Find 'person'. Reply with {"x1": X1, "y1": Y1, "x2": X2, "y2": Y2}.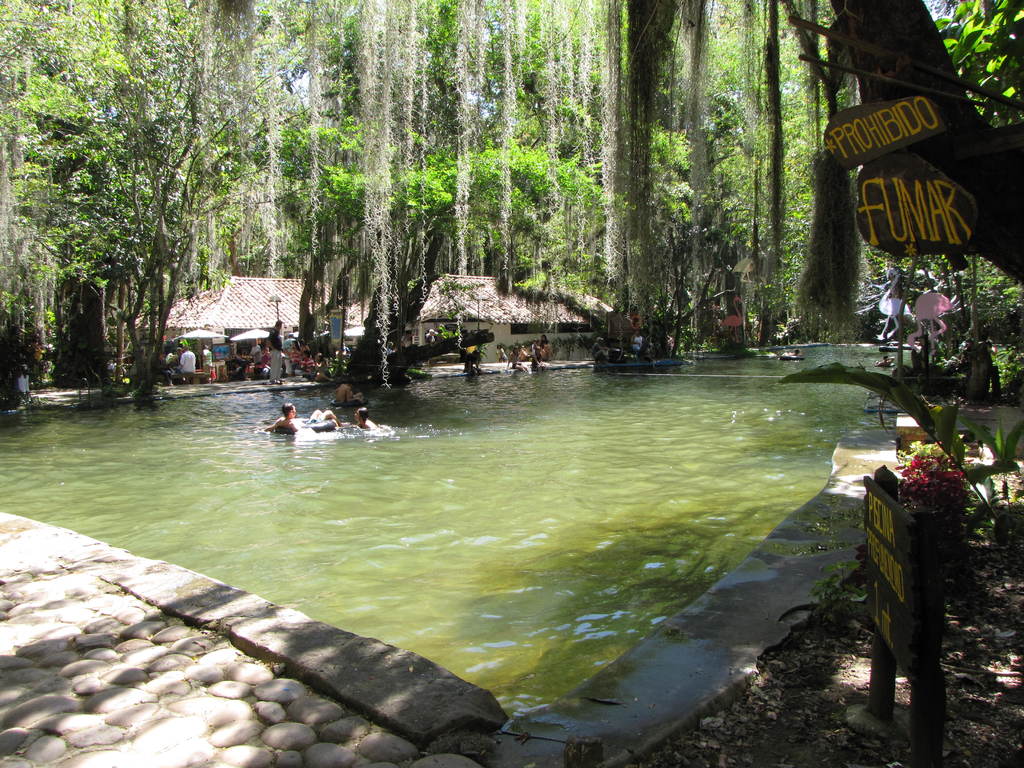
{"x1": 781, "y1": 349, "x2": 801, "y2": 358}.
